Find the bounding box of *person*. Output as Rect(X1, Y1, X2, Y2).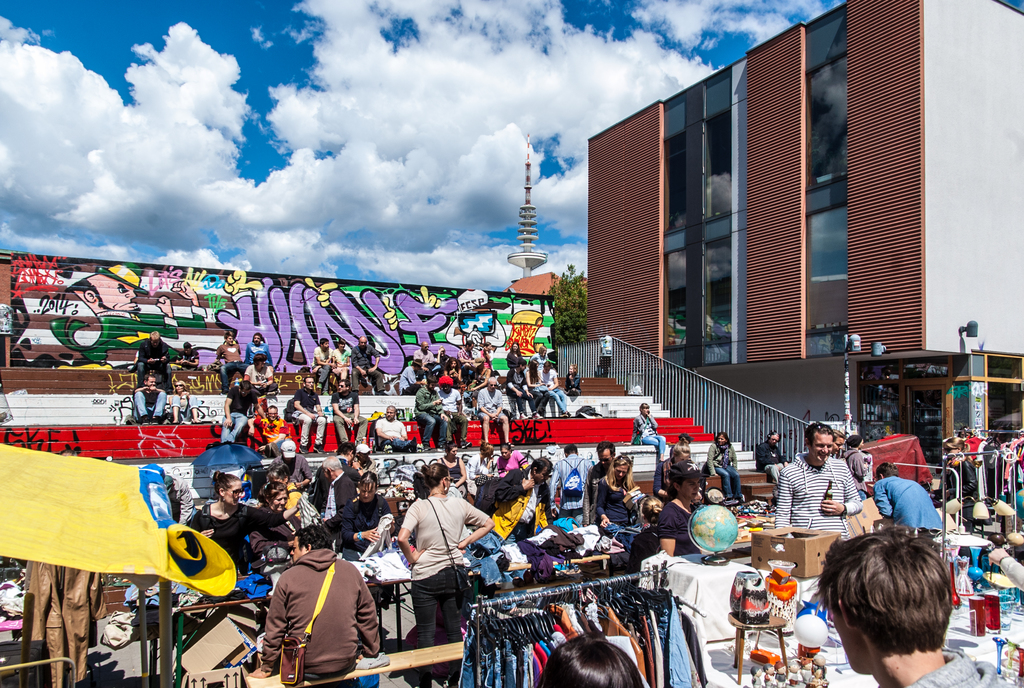
Rect(753, 428, 788, 480).
